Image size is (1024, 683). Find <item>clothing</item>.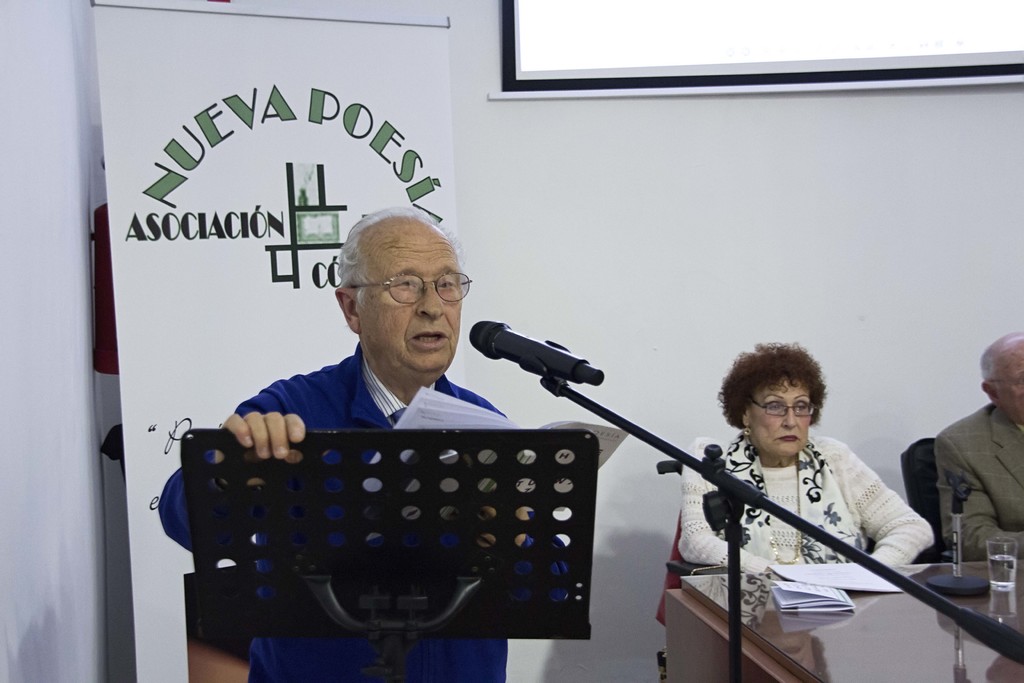
bbox(682, 433, 929, 582).
